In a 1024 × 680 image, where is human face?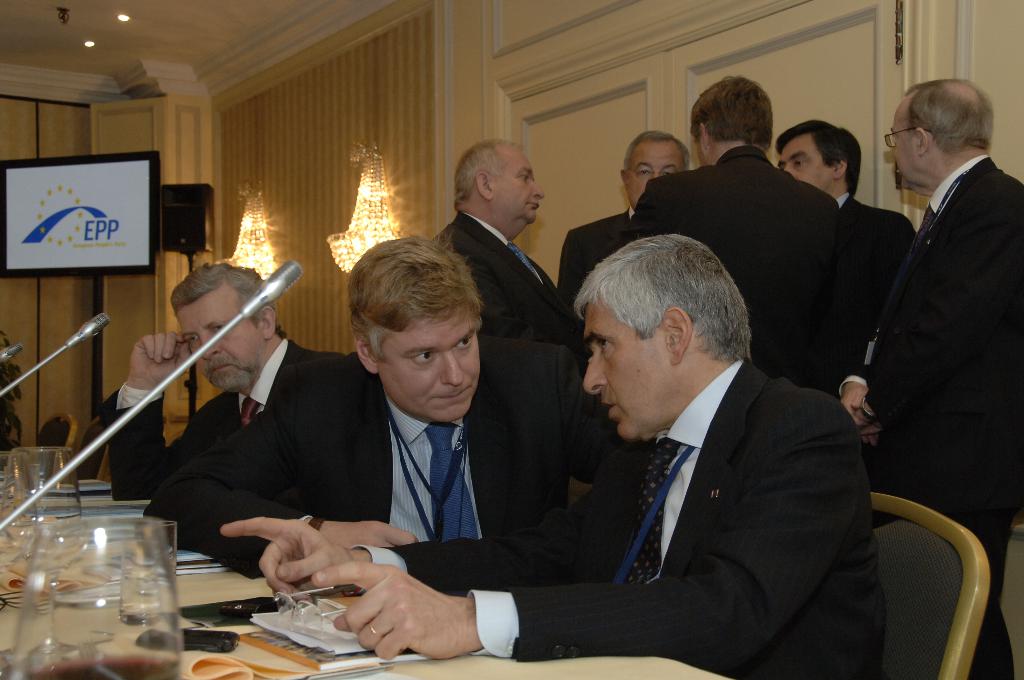
rect(590, 298, 671, 434).
